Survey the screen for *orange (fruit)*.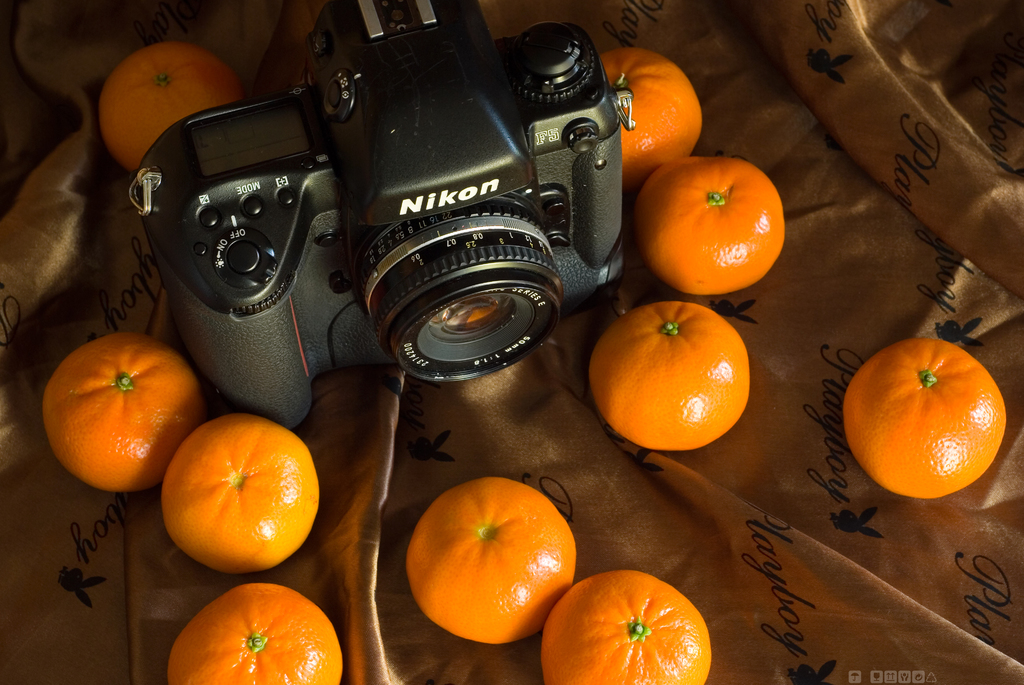
Survey found: Rect(634, 155, 783, 308).
